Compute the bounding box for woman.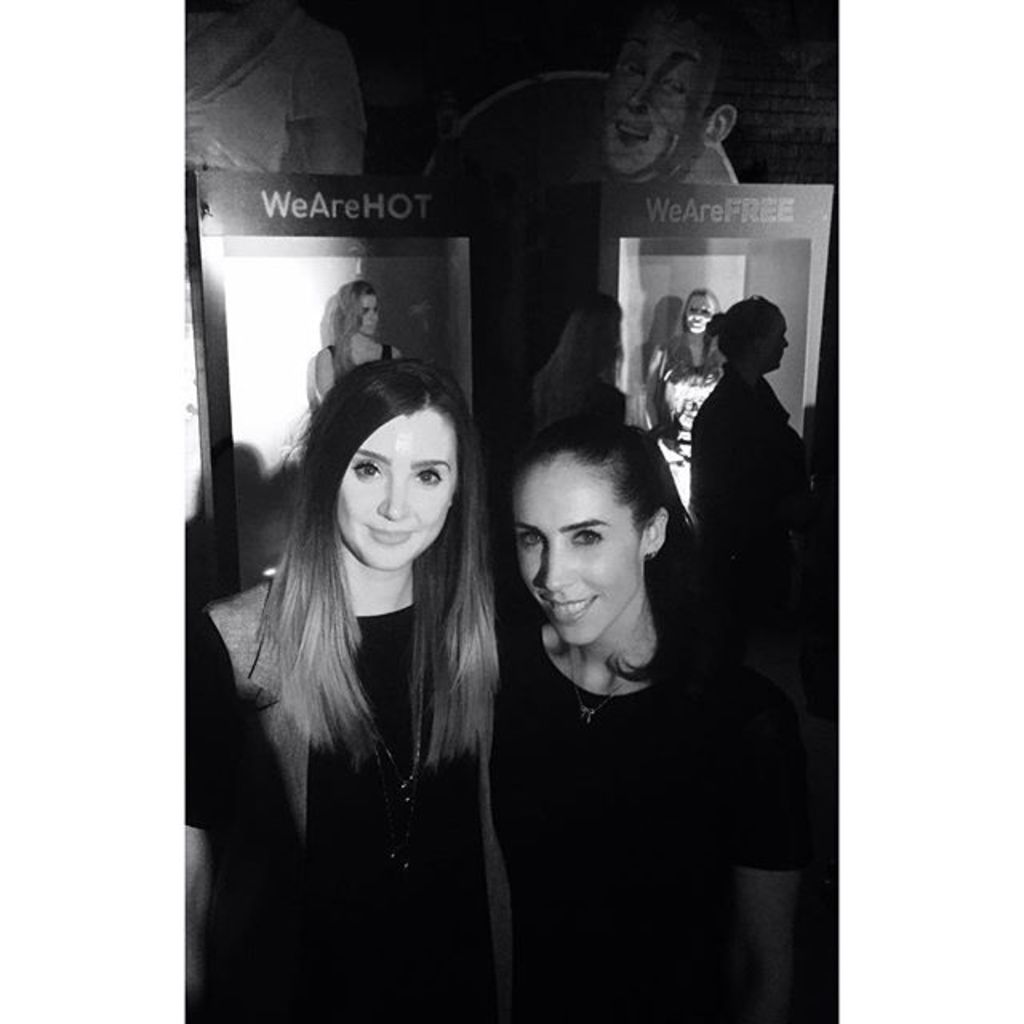
box=[427, 347, 731, 995].
